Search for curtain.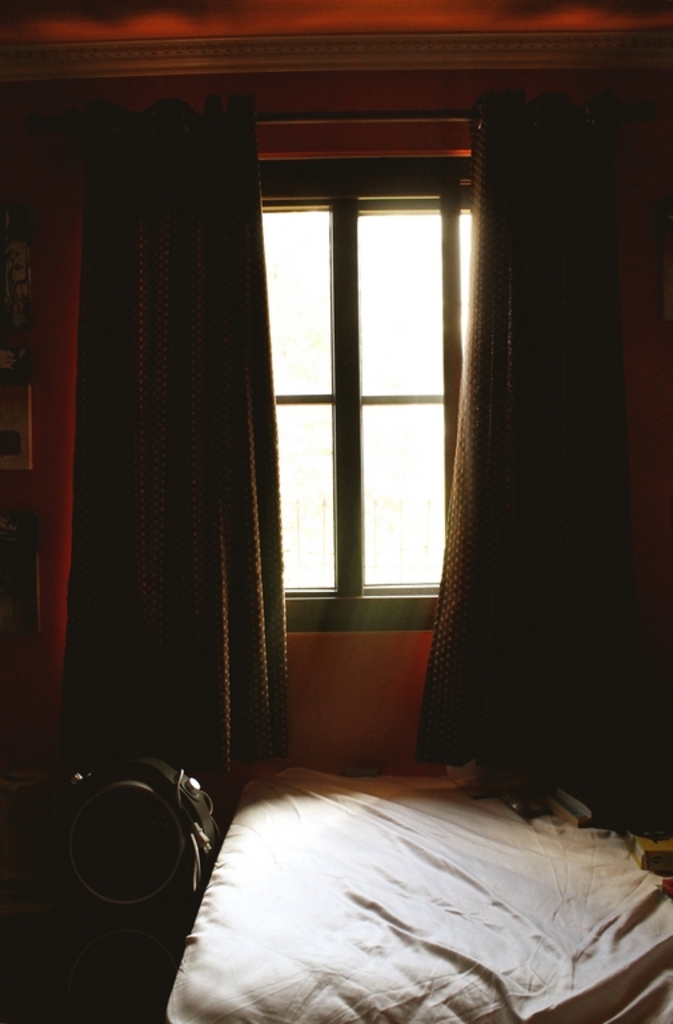
Found at select_region(0, 81, 304, 785).
